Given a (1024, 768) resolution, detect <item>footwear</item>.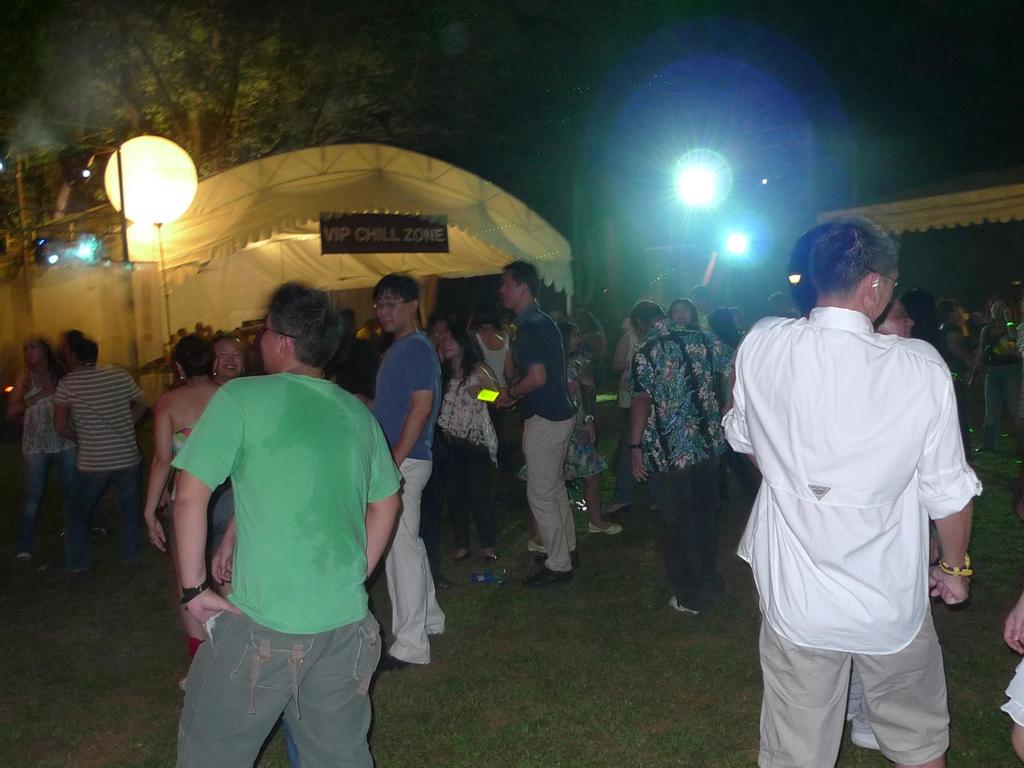
[115, 546, 137, 561].
